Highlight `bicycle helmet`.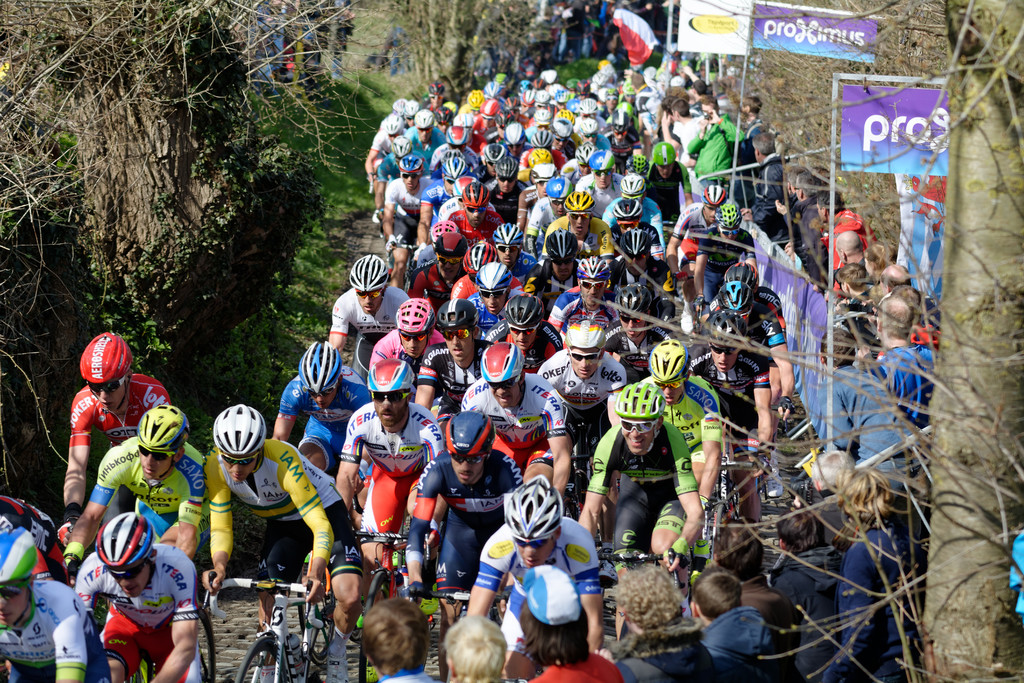
Highlighted region: detection(448, 411, 496, 490).
